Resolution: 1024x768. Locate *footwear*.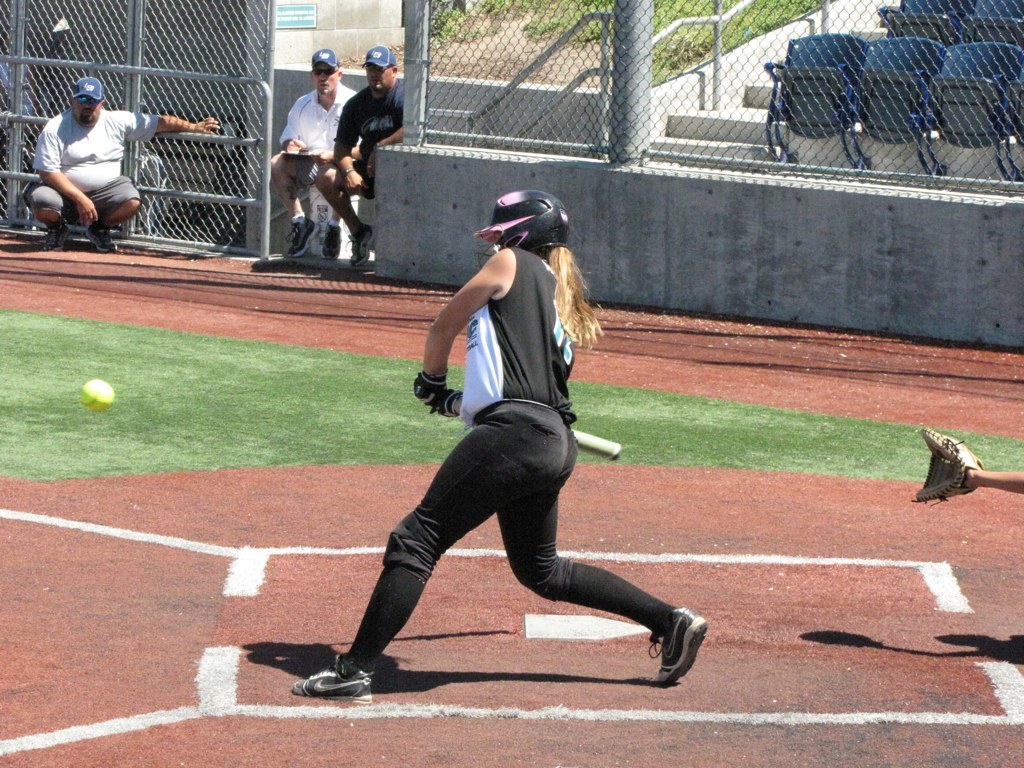
318:219:342:260.
